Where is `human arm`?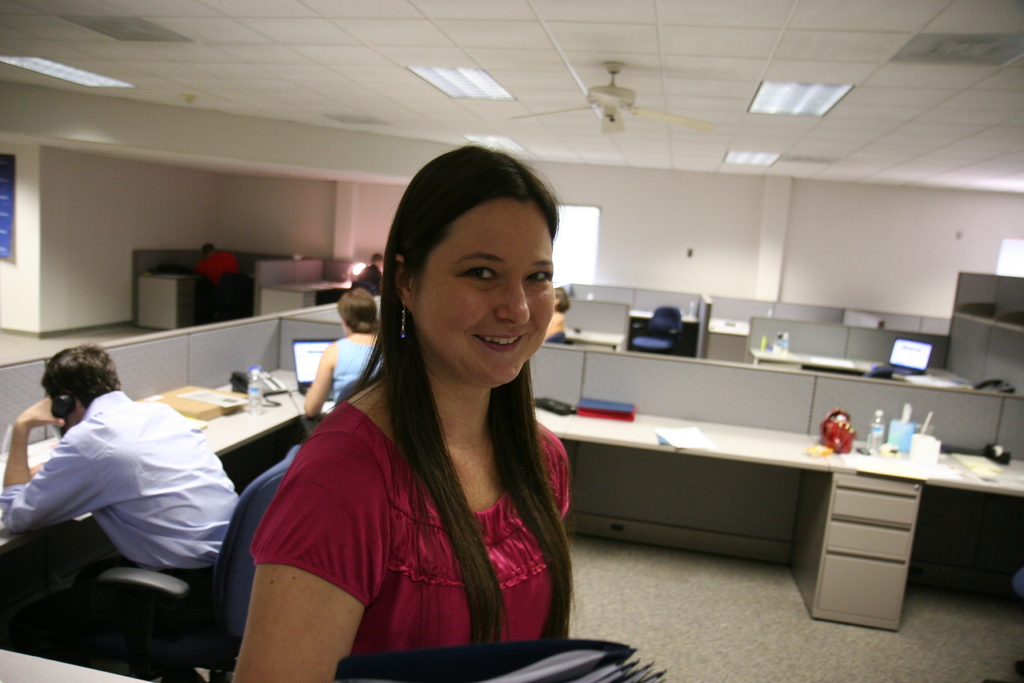
select_region(228, 486, 368, 670).
